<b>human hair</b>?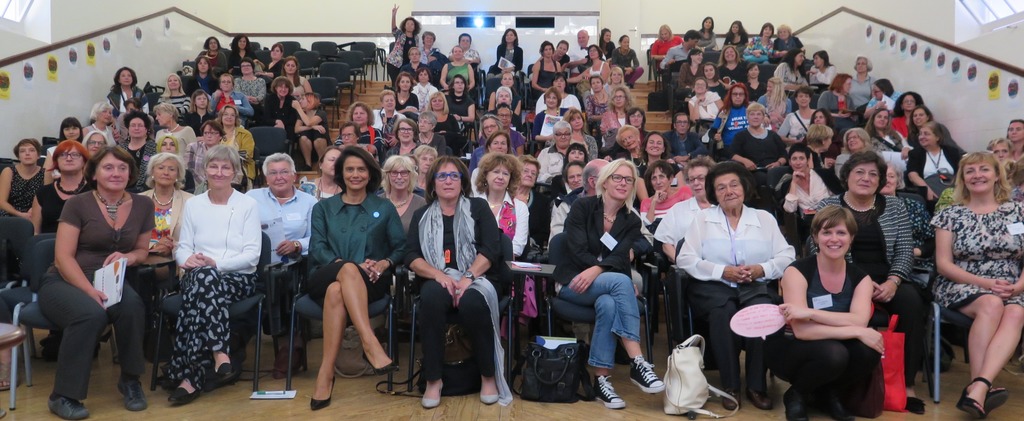
(421,28,437,43)
